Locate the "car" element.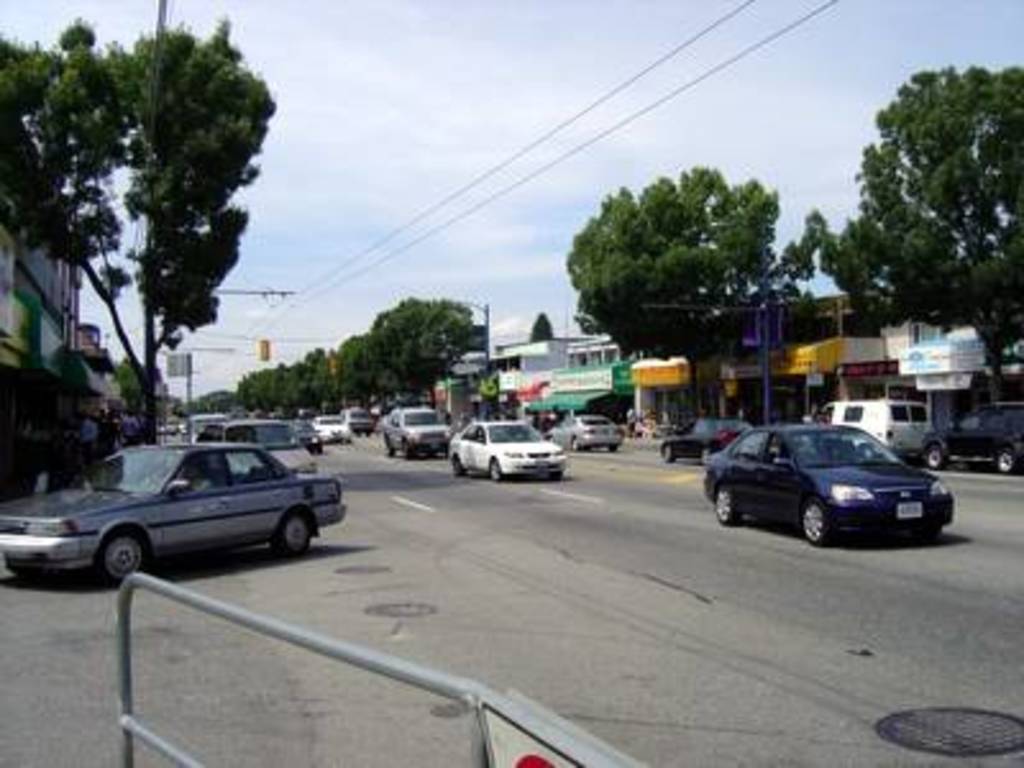
Element bbox: 660:412:748:468.
